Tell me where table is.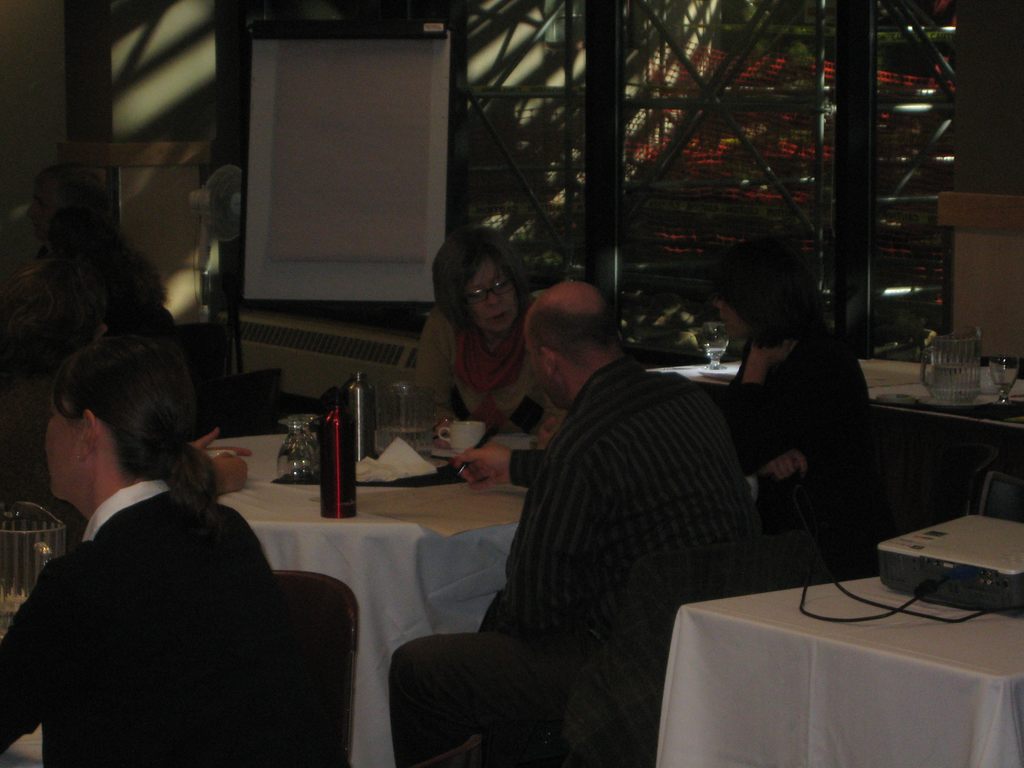
table is at select_region(644, 349, 1023, 511).
